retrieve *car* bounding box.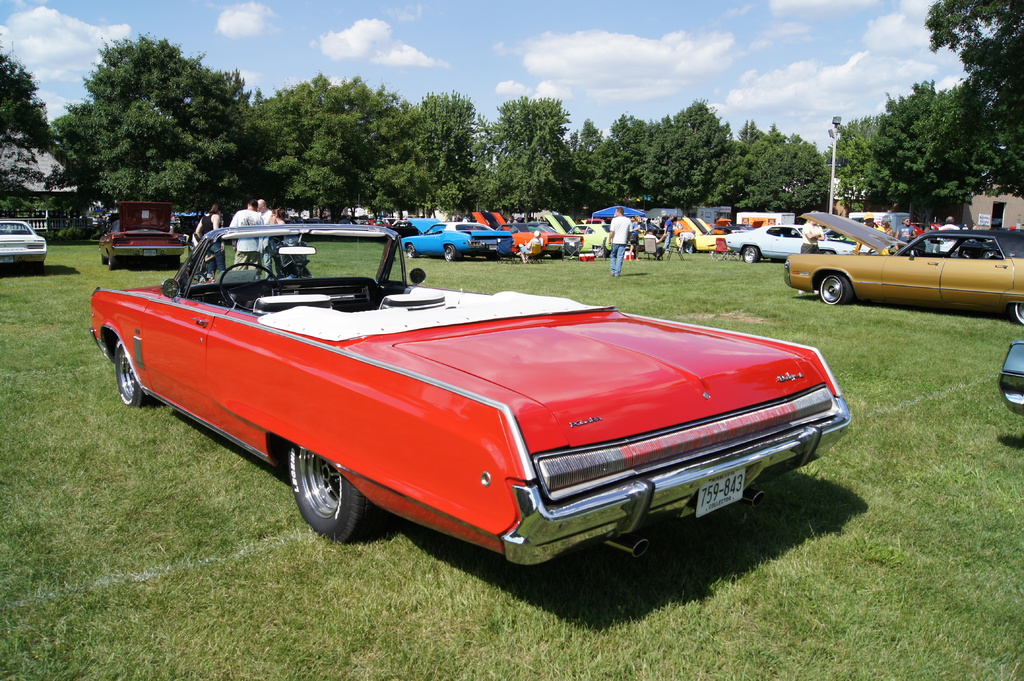
Bounding box: {"x1": 406, "y1": 208, "x2": 511, "y2": 264}.
